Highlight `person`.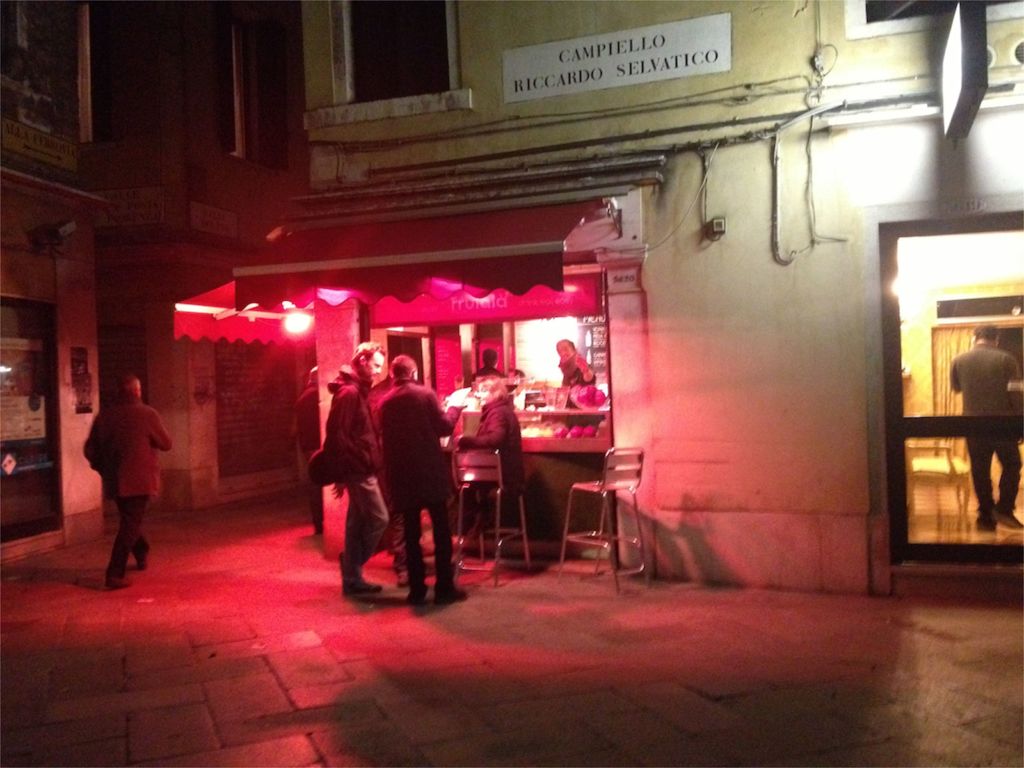
Highlighted region: {"left": 551, "top": 333, "right": 602, "bottom": 417}.
